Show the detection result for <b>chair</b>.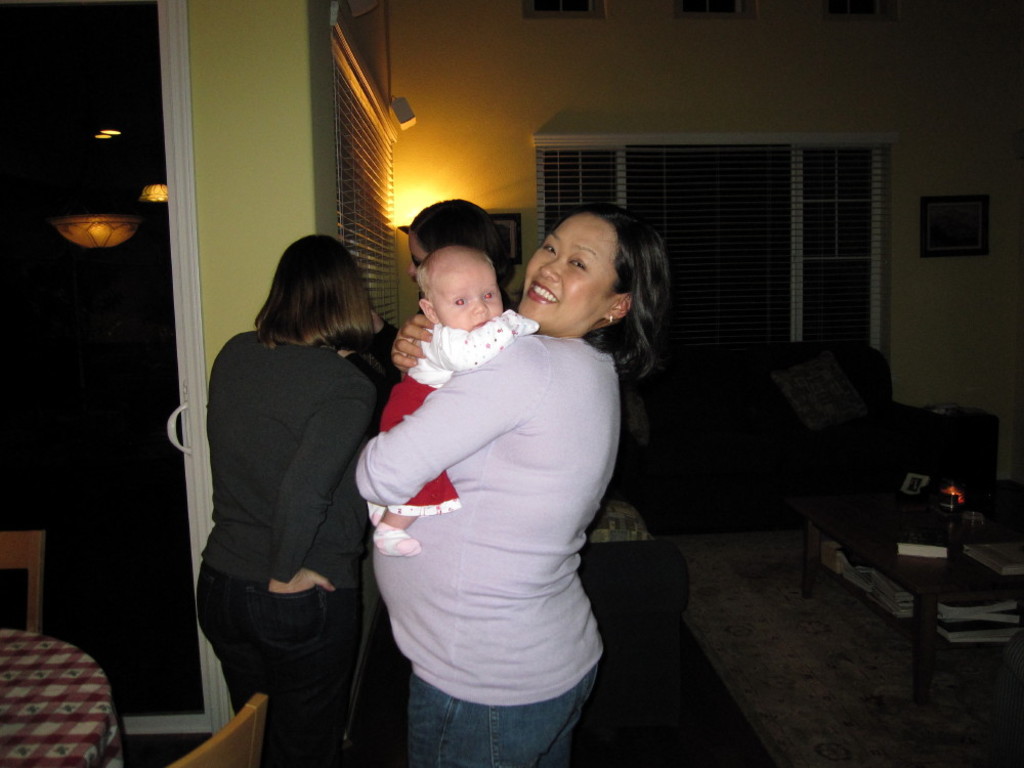
761,336,1014,508.
